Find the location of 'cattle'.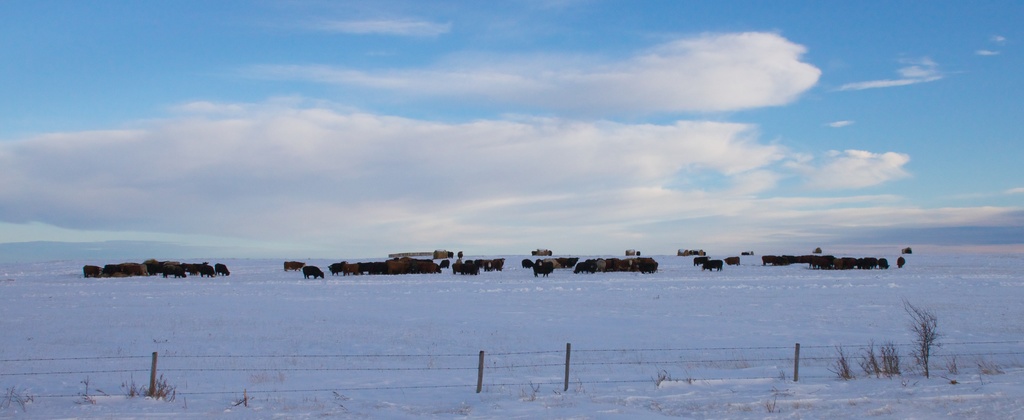
Location: 433,247,453,258.
